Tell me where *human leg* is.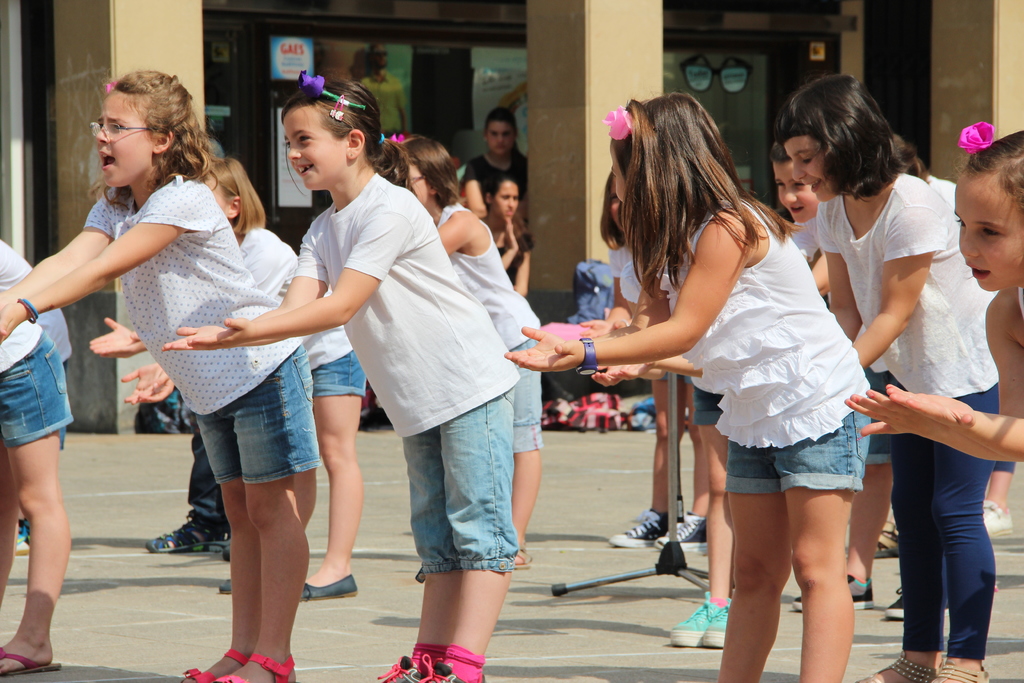
*human leg* is at 145 418 225 550.
